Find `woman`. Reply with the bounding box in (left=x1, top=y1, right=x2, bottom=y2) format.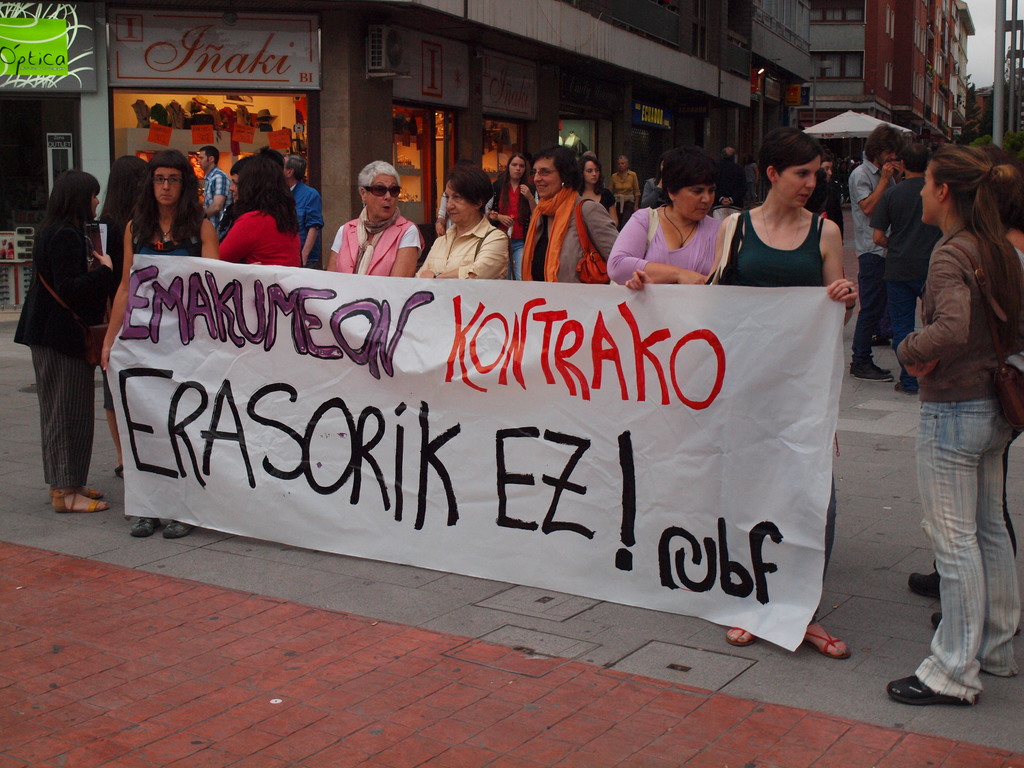
(left=641, top=156, right=670, bottom=207).
